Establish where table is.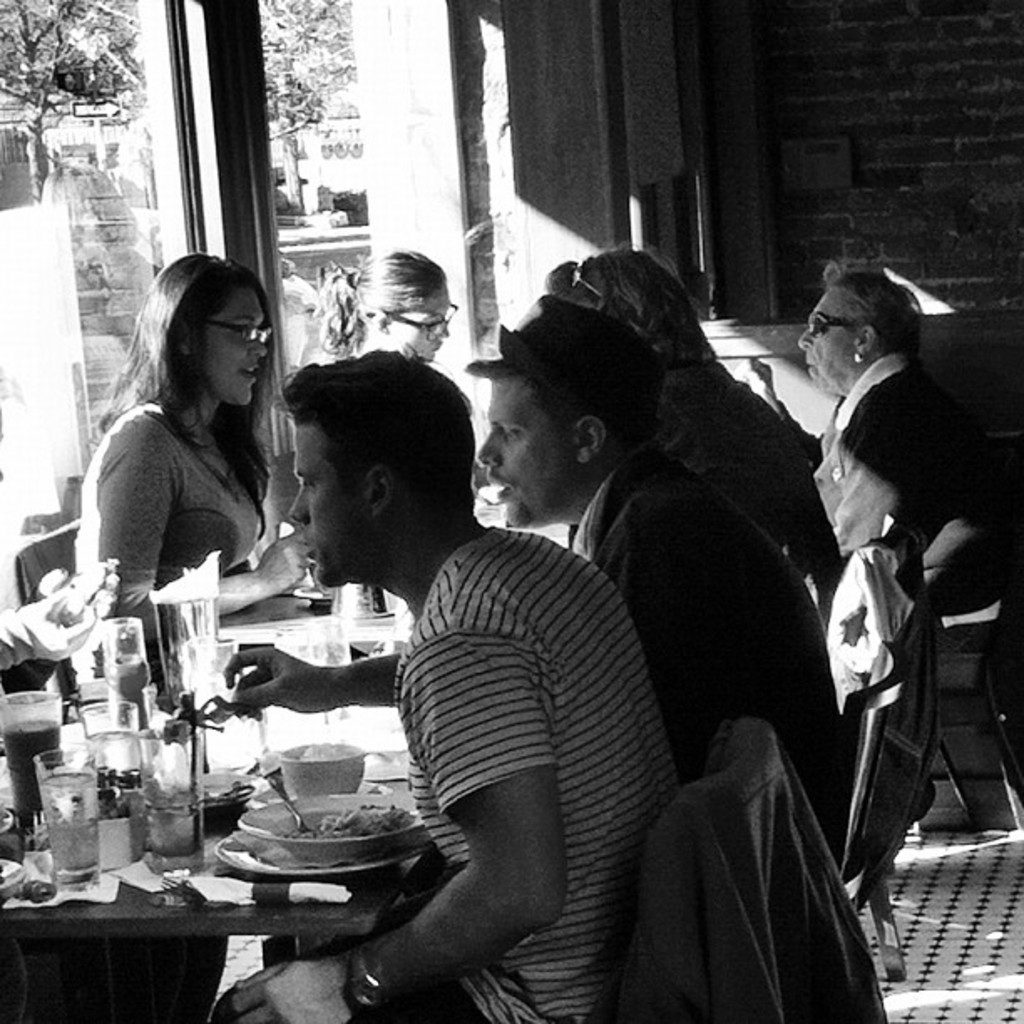
Established at (216, 574, 405, 658).
